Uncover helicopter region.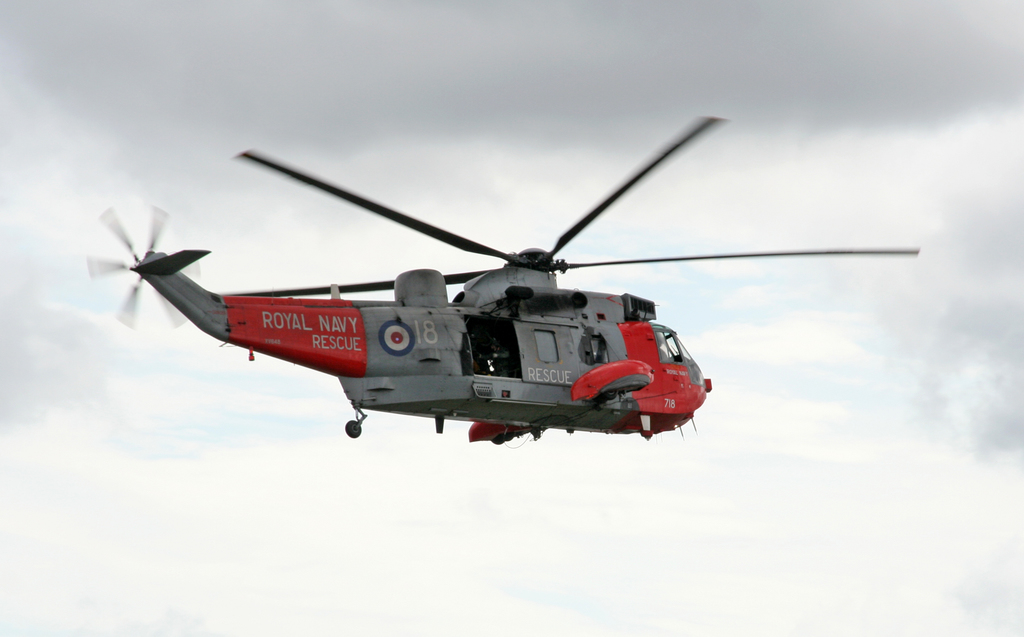
Uncovered: detection(64, 115, 888, 467).
